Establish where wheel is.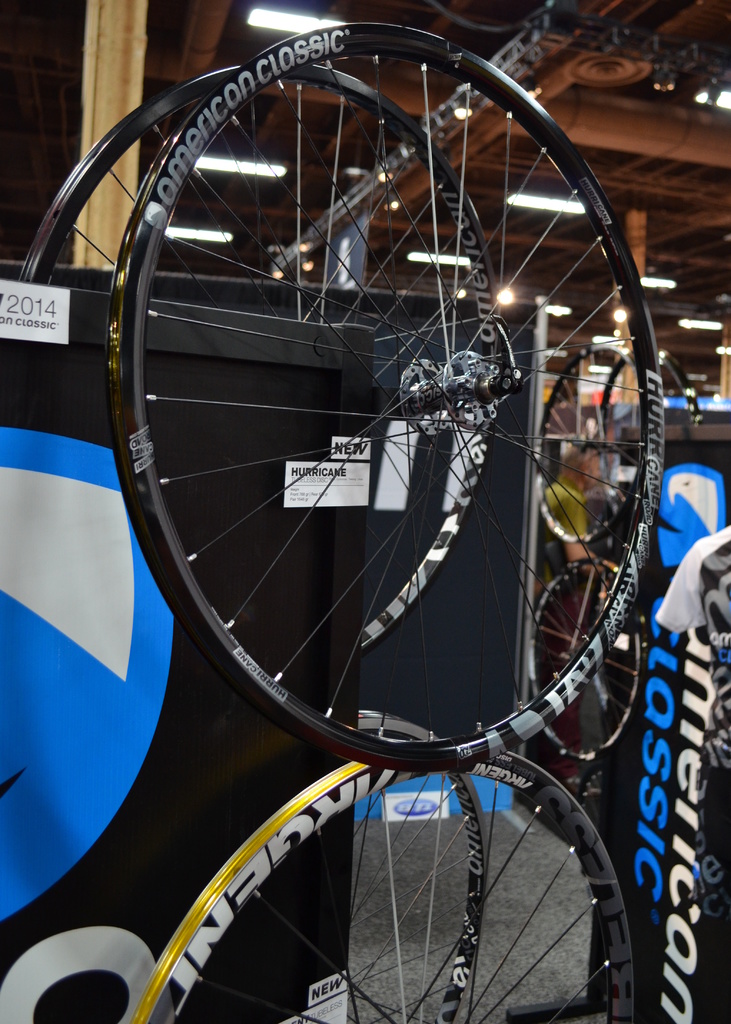
Established at 346:710:493:1023.
